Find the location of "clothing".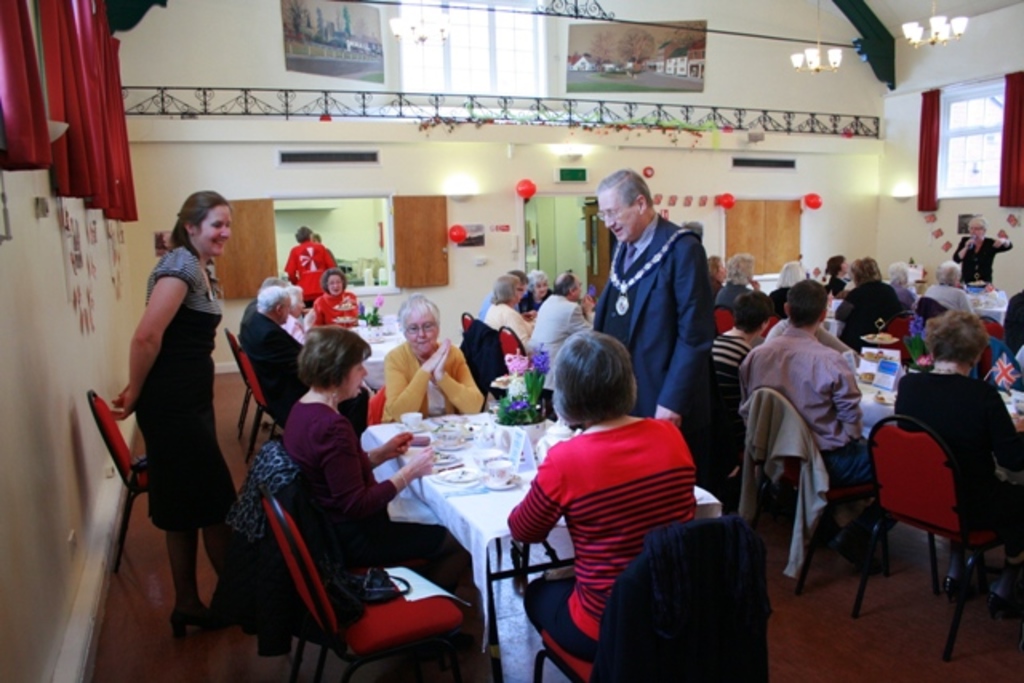
Location: box(528, 293, 597, 368).
